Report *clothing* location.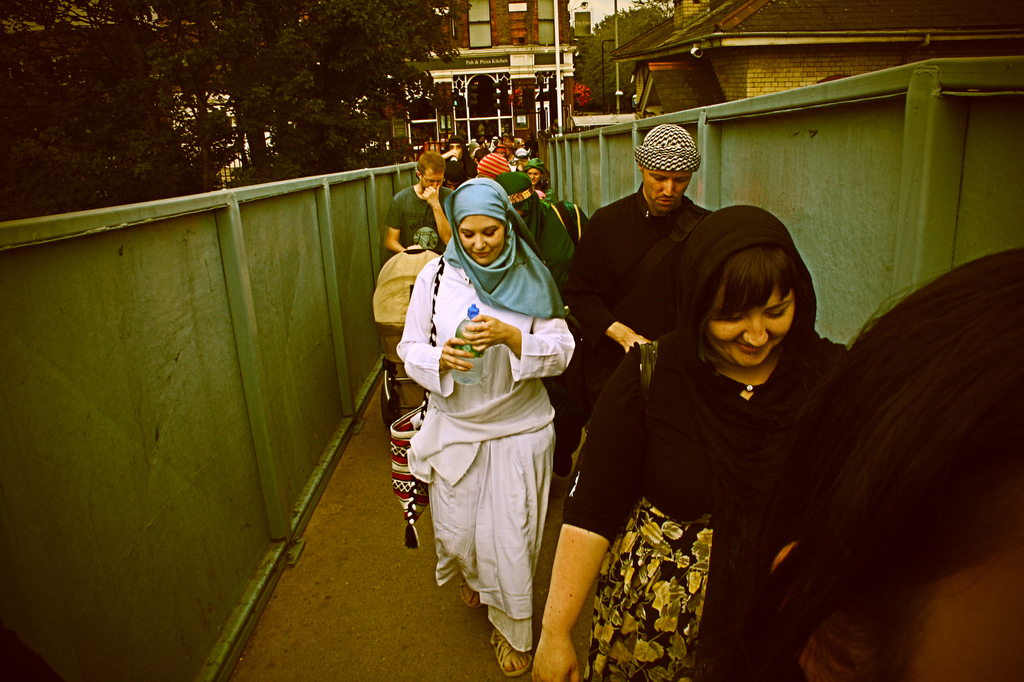
Report: 404, 219, 575, 624.
